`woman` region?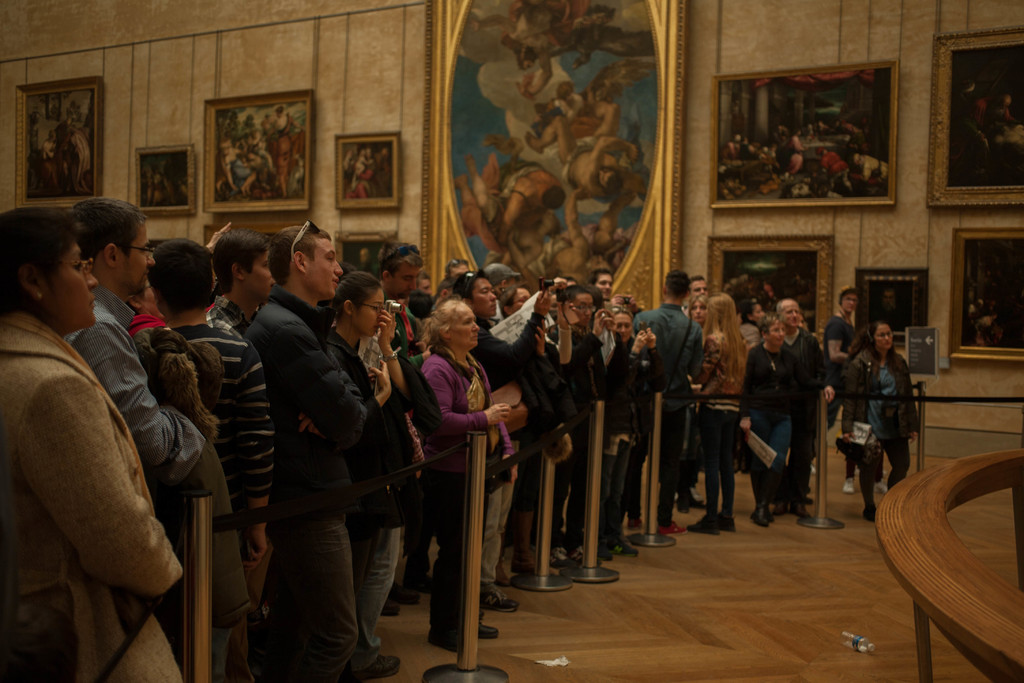
l=614, t=311, r=667, b=517
